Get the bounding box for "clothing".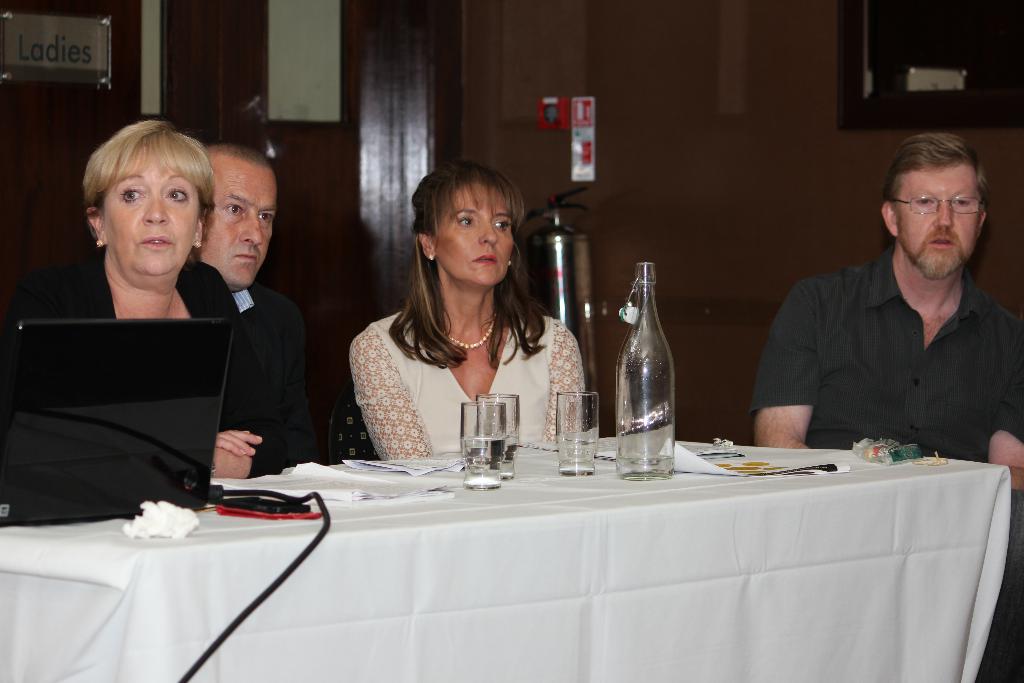
[221,277,323,483].
